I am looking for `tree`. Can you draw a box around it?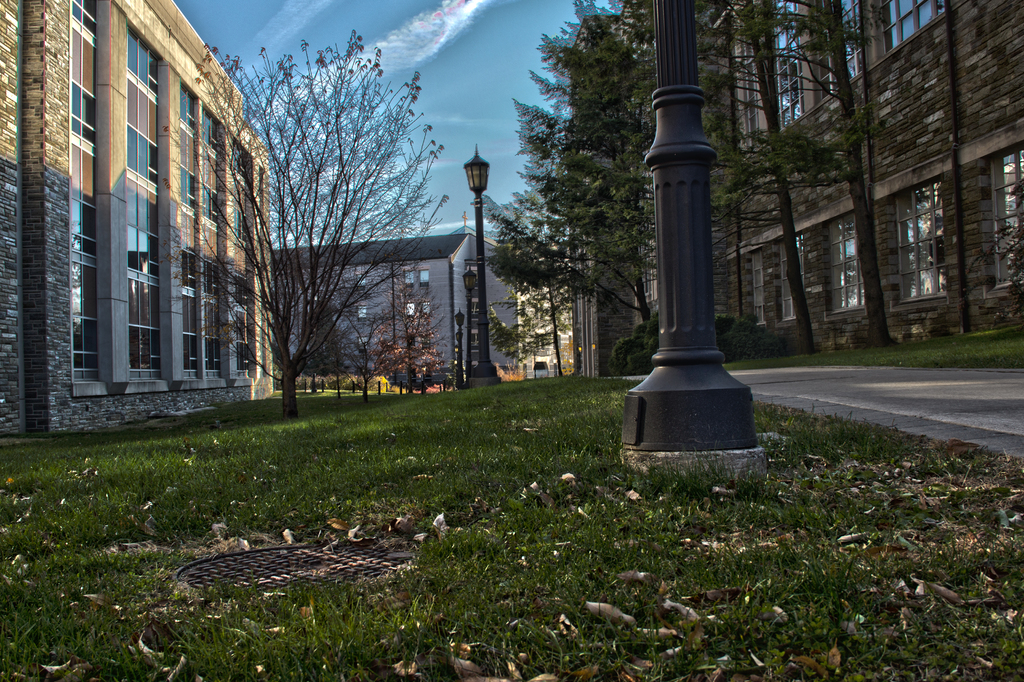
Sure, the bounding box is 487,0,752,358.
